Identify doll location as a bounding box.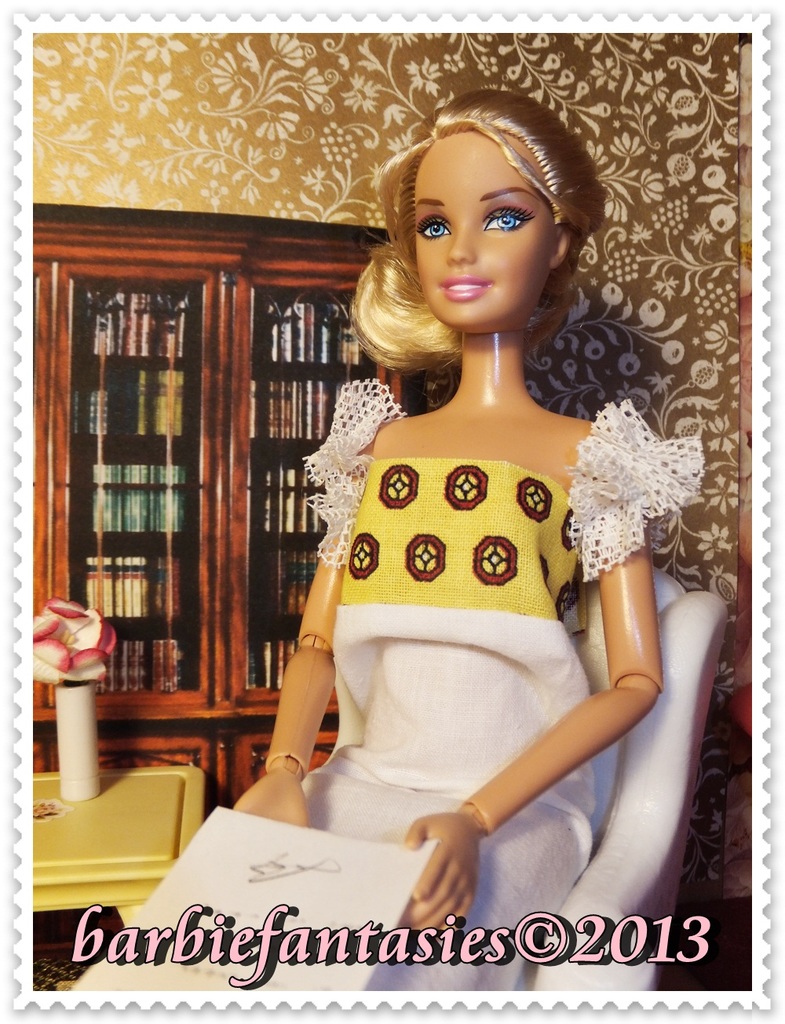
225, 83, 680, 981.
